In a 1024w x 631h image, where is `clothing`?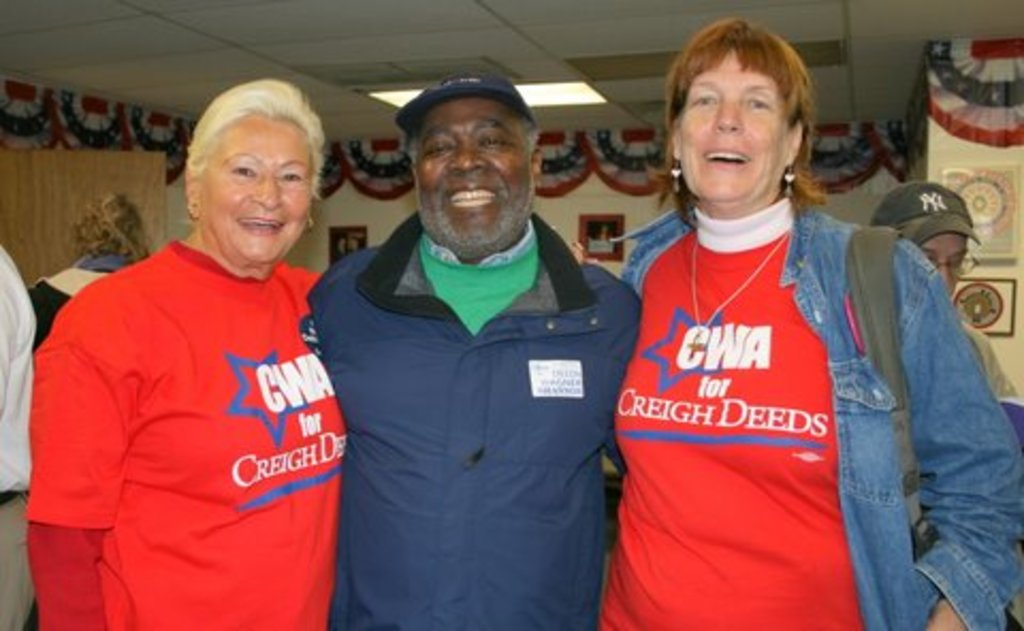
pyautogui.locateOnScreen(595, 209, 1022, 629).
